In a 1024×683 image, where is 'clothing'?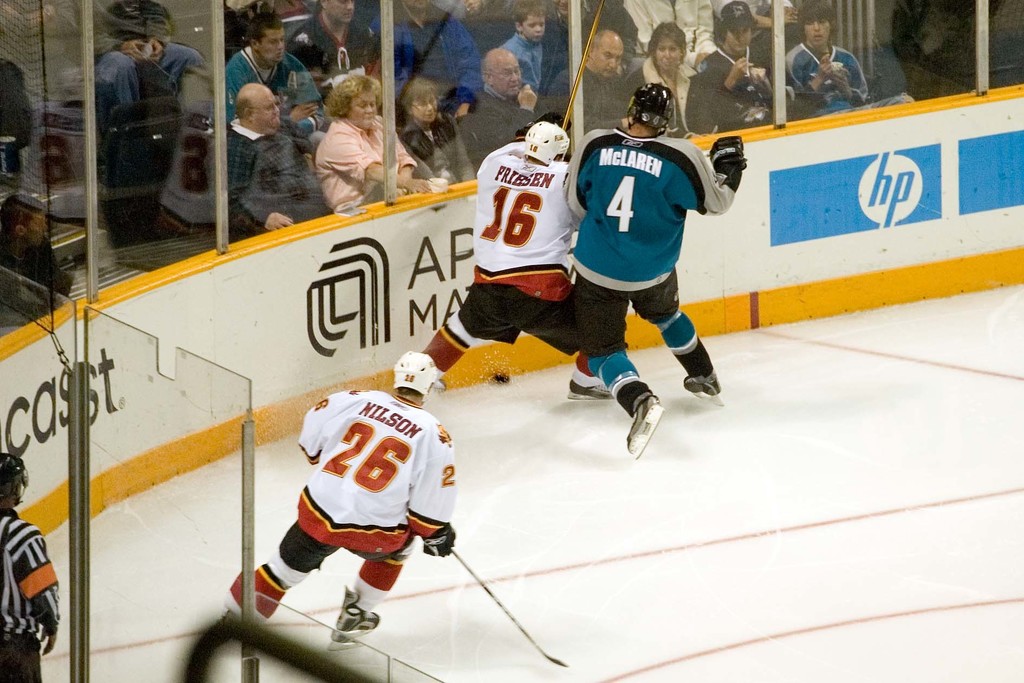
<bbox>783, 47, 909, 117</bbox>.
